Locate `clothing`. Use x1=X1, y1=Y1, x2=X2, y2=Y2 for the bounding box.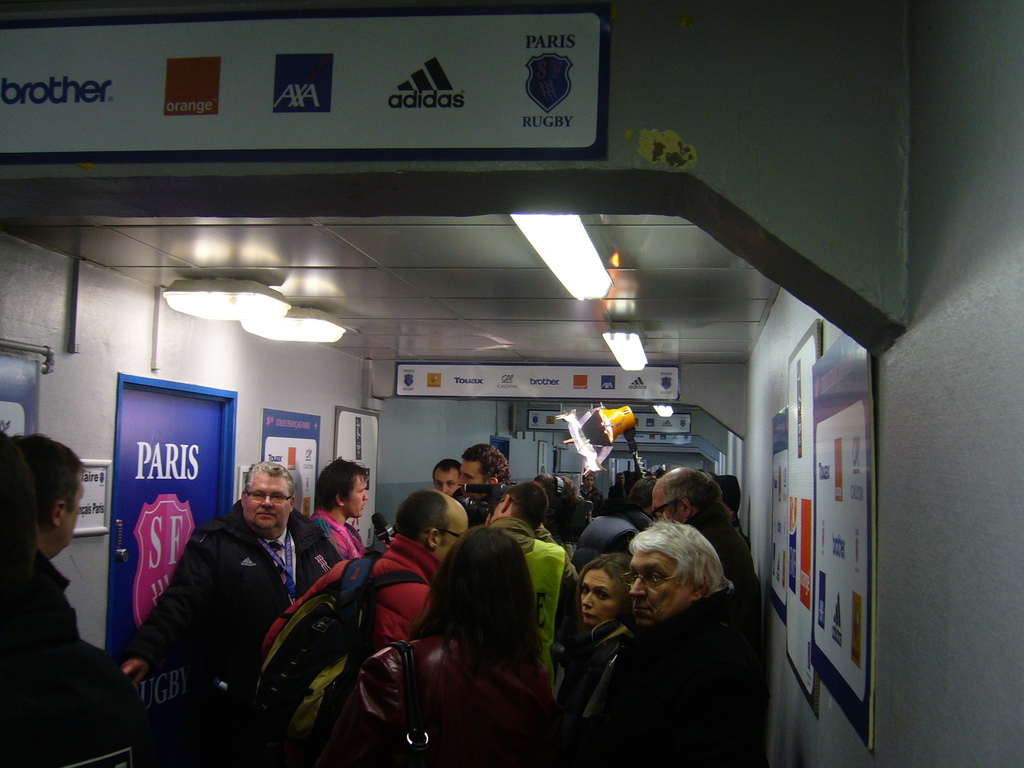
x1=121, y1=471, x2=316, y2=731.
